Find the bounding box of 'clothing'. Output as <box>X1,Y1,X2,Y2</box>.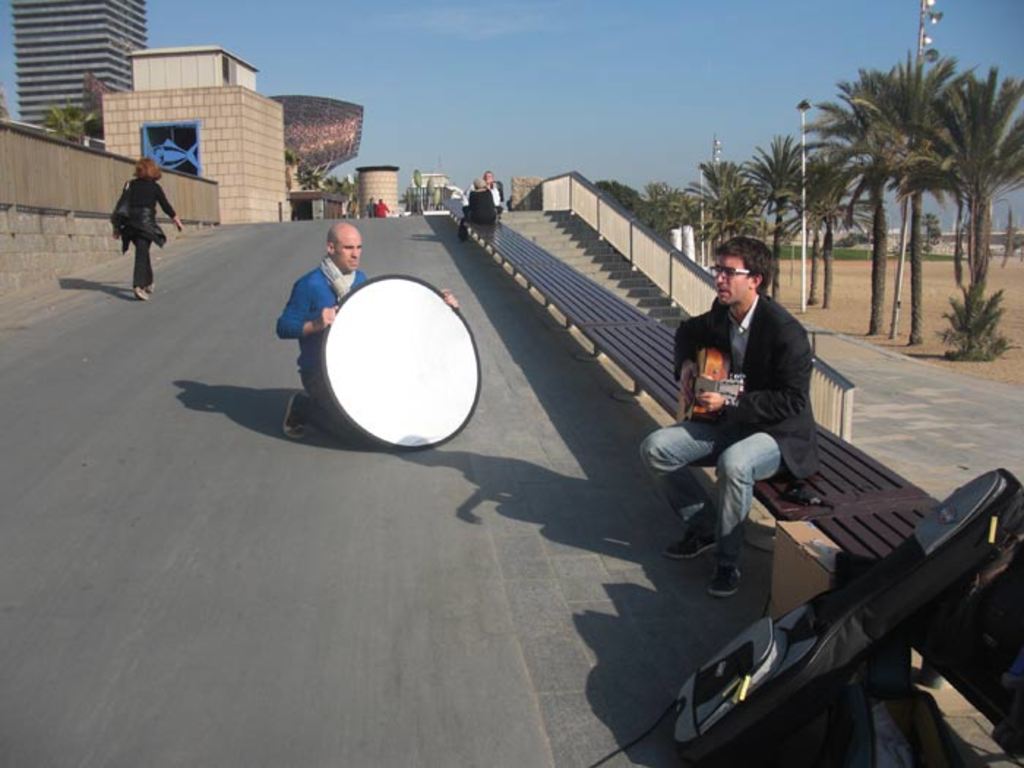
<box>465,189,497,224</box>.
